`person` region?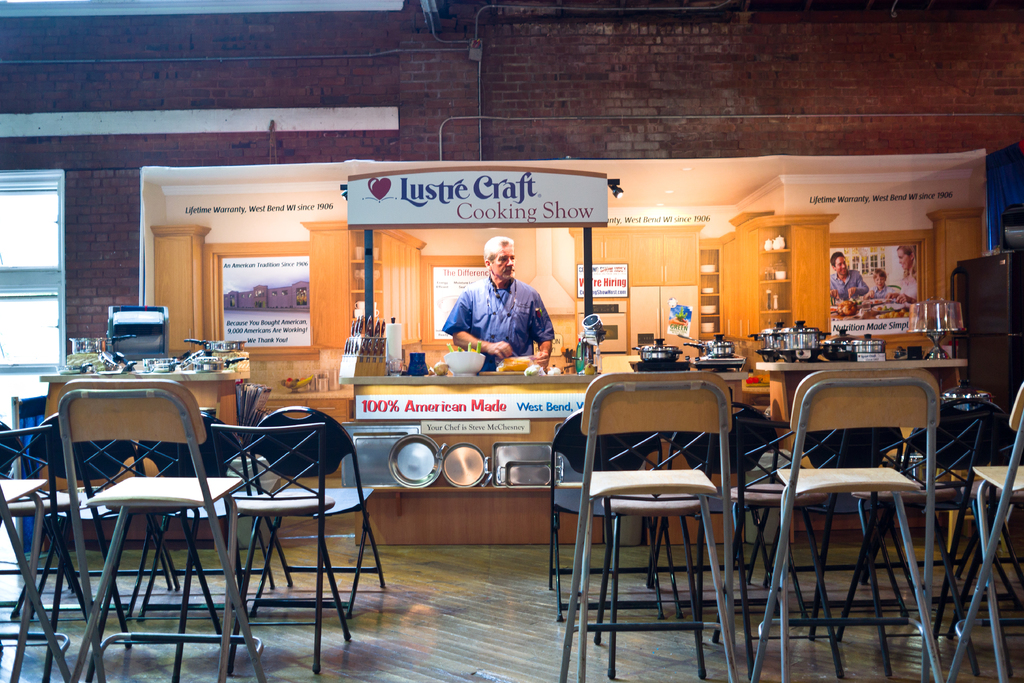
bbox(884, 245, 921, 302)
